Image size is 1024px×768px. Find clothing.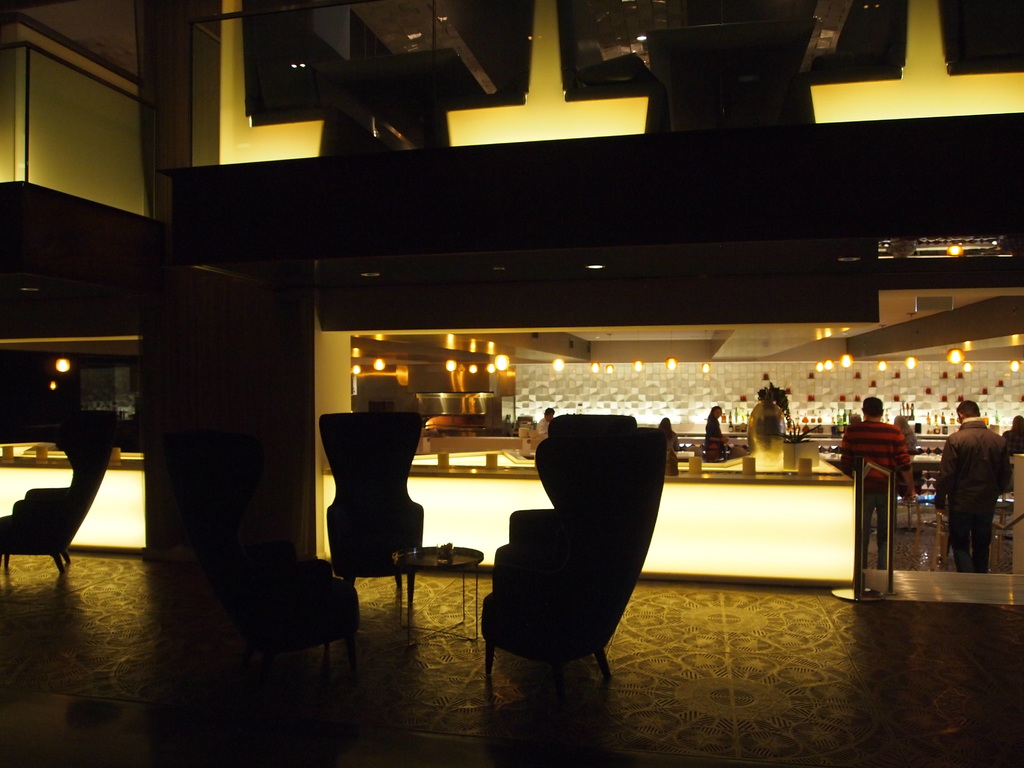
[838,419,913,568].
